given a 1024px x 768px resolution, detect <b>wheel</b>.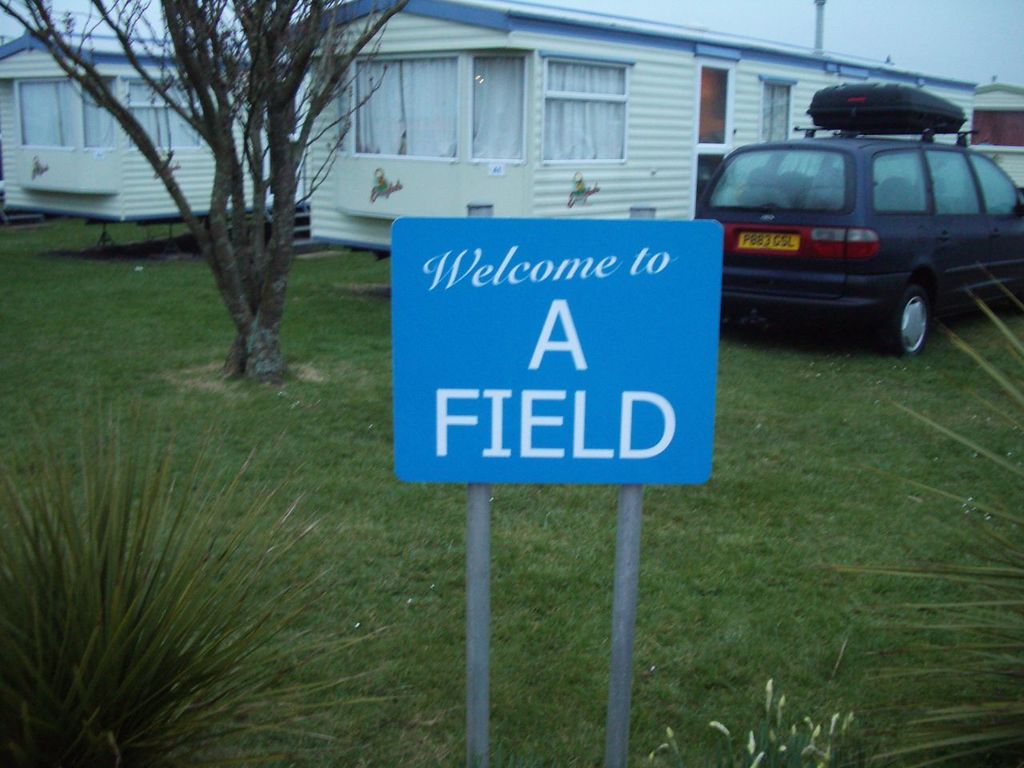
[883, 291, 931, 355].
